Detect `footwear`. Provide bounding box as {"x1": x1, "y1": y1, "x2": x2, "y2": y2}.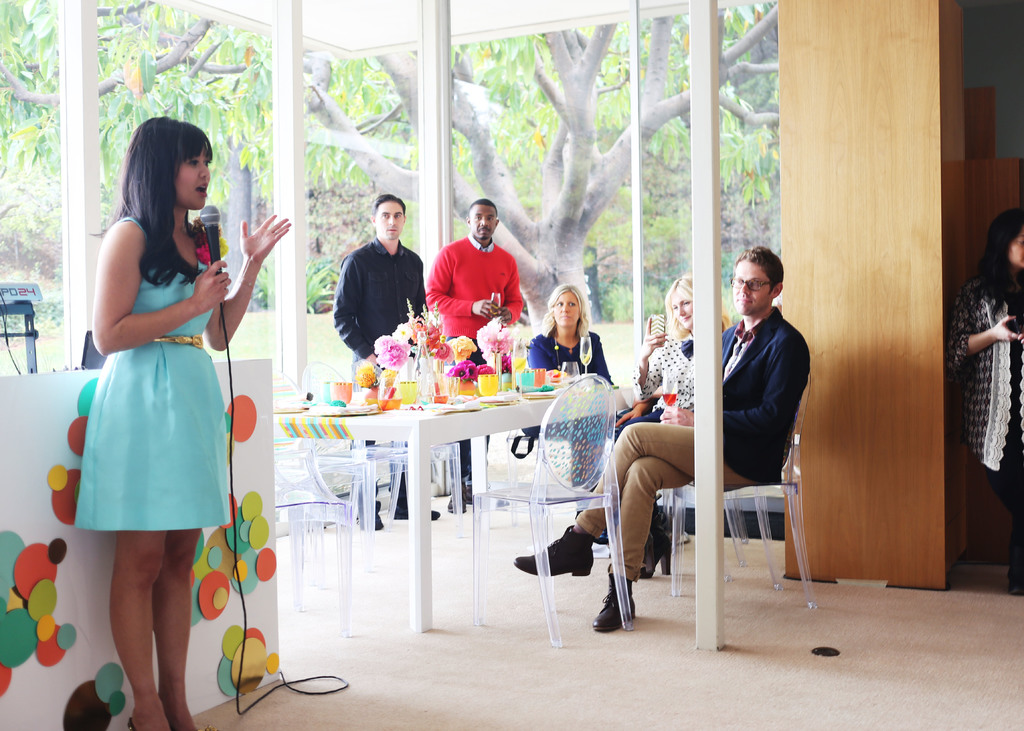
{"x1": 640, "y1": 527, "x2": 674, "y2": 579}.
